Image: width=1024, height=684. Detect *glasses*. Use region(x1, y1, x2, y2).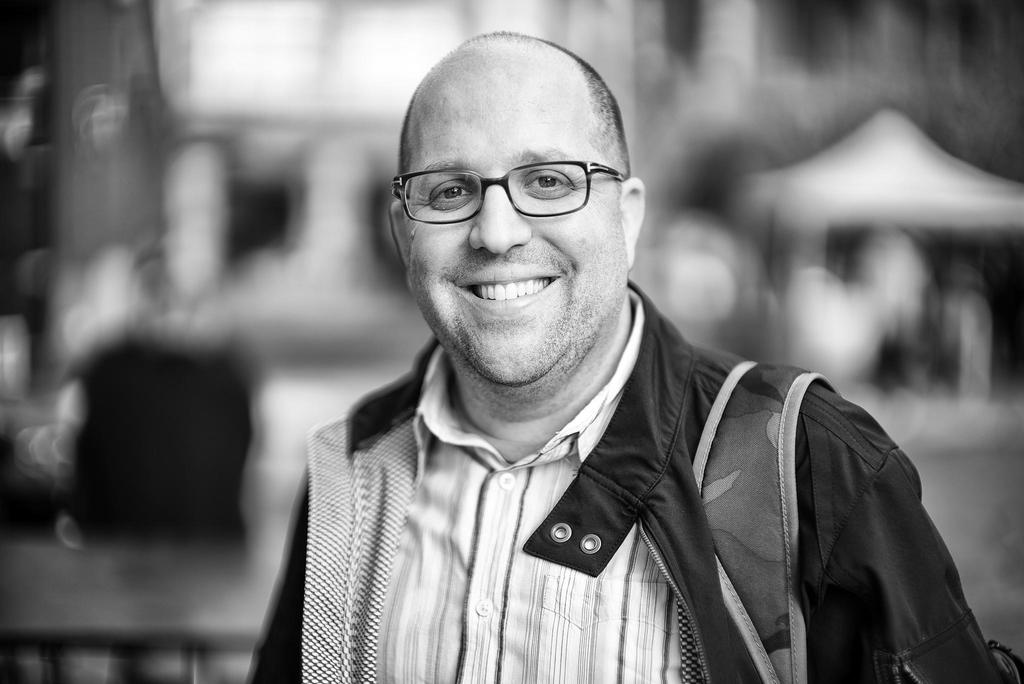
region(388, 134, 637, 224).
